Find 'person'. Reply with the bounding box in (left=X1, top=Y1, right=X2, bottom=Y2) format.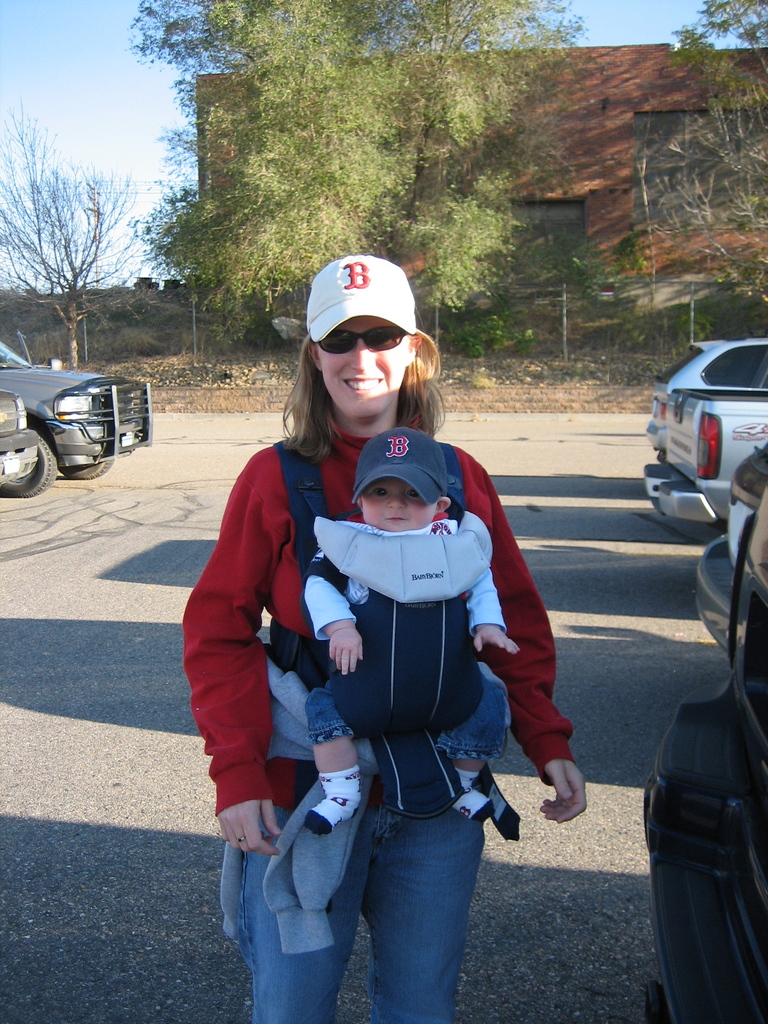
(left=179, top=257, right=591, bottom=1023).
